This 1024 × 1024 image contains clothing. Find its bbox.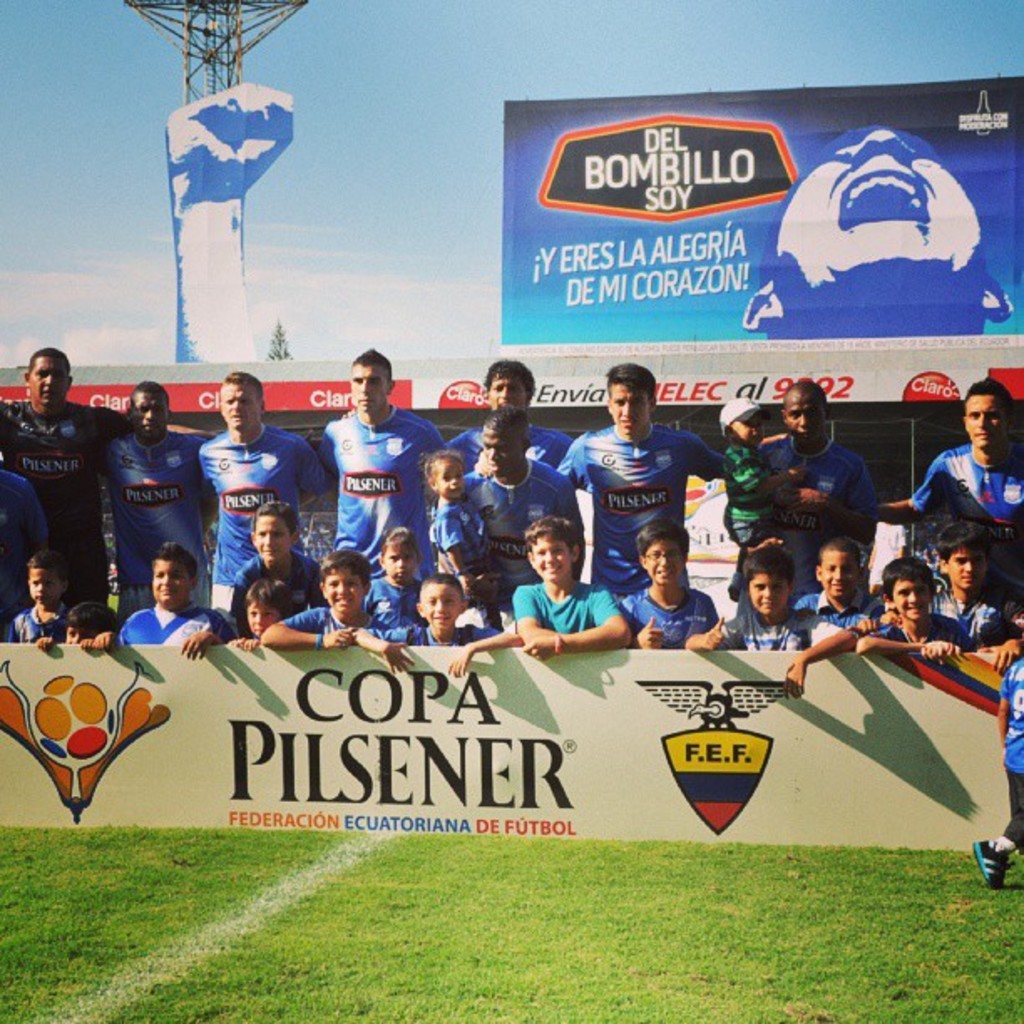
l=442, t=428, r=567, b=475.
